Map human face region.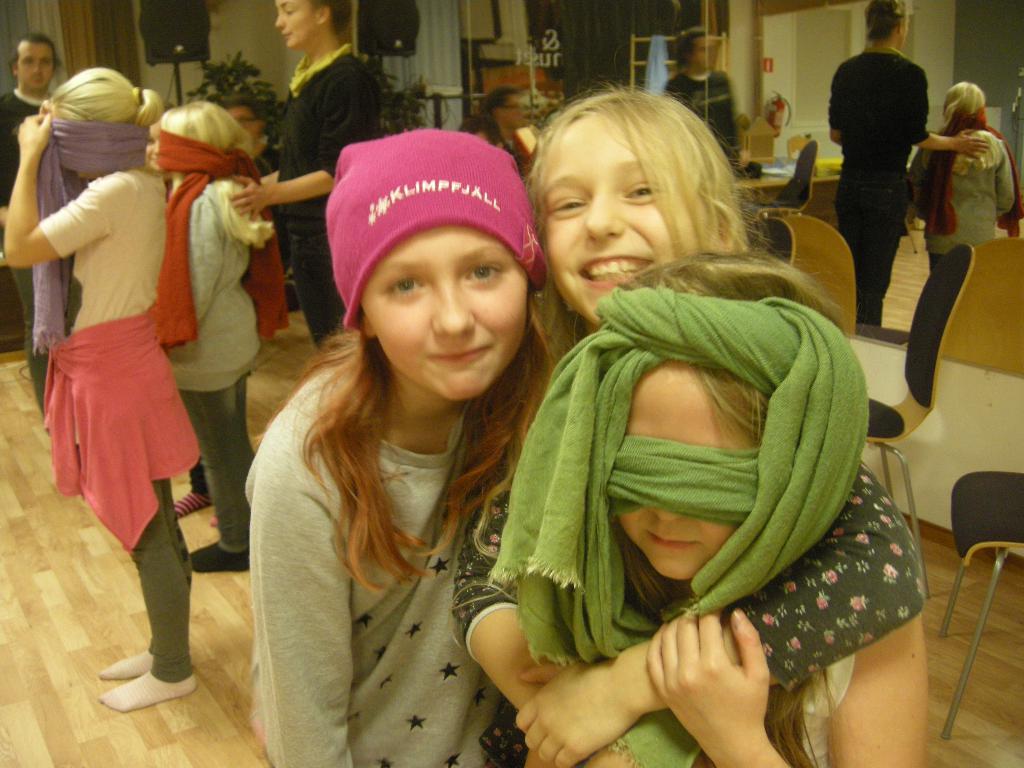
Mapped to (left=545, top=120, right=673, bottom=323).
